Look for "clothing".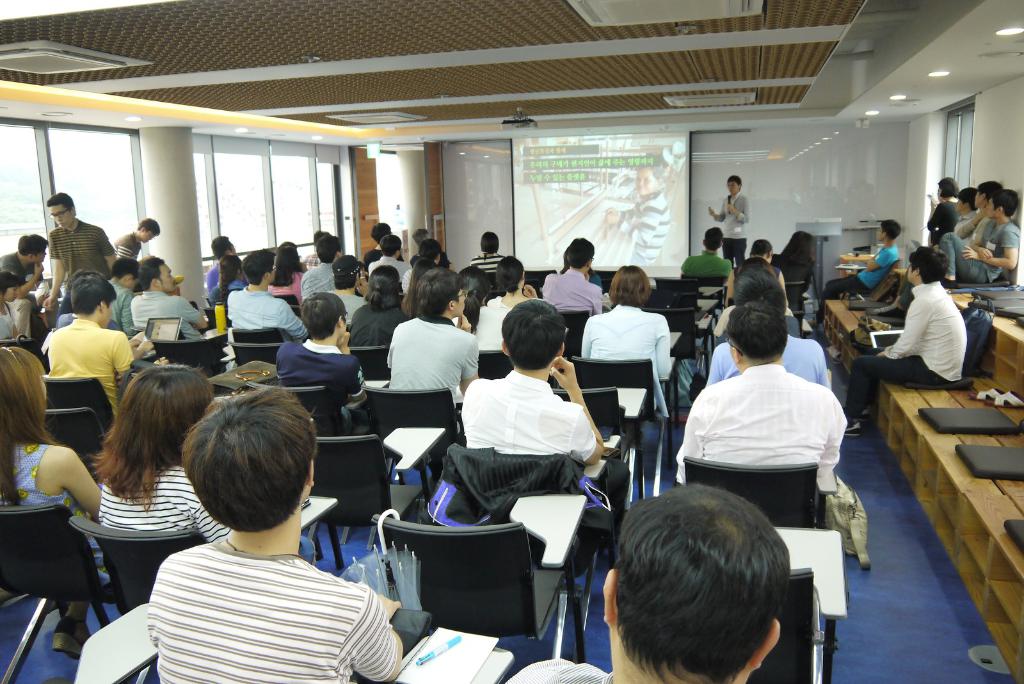
Found: crop(714, 193, 748, 269).
